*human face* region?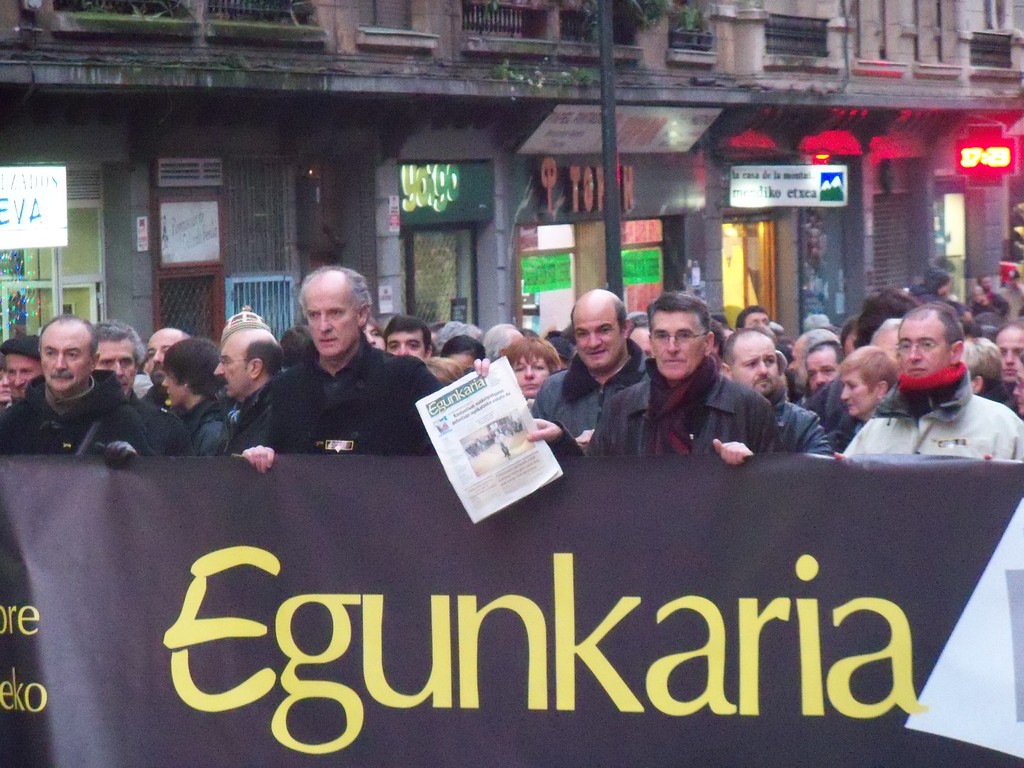
159 362 193 406
